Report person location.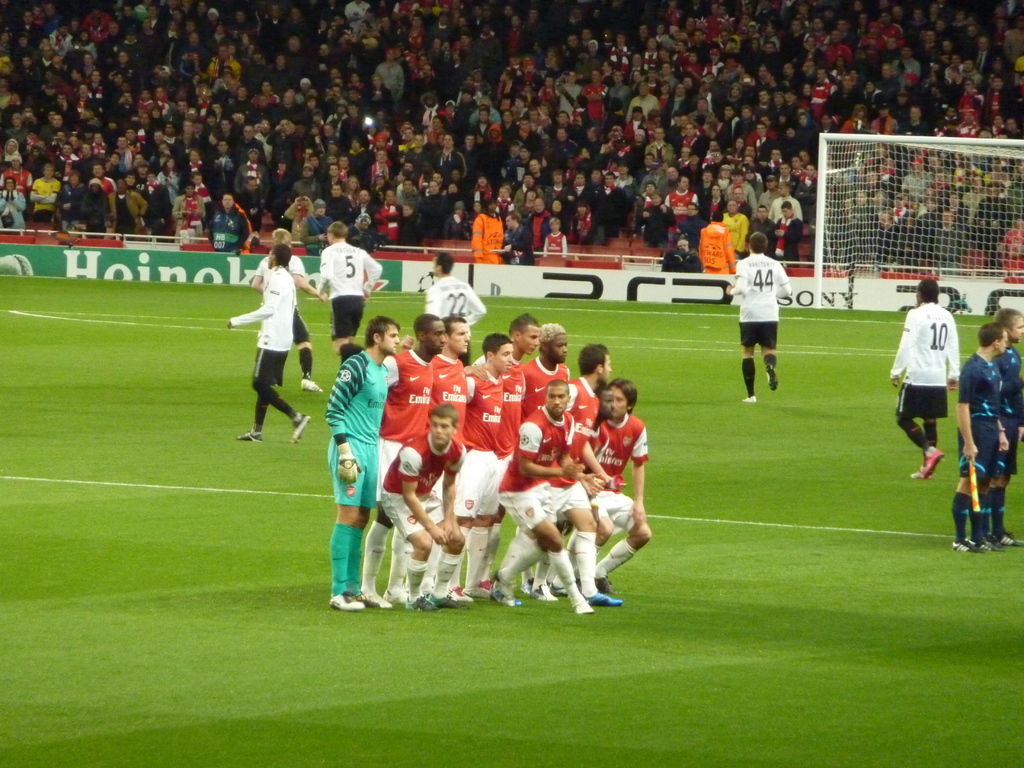
Report: l=224, t=243, r=309, b=447.
